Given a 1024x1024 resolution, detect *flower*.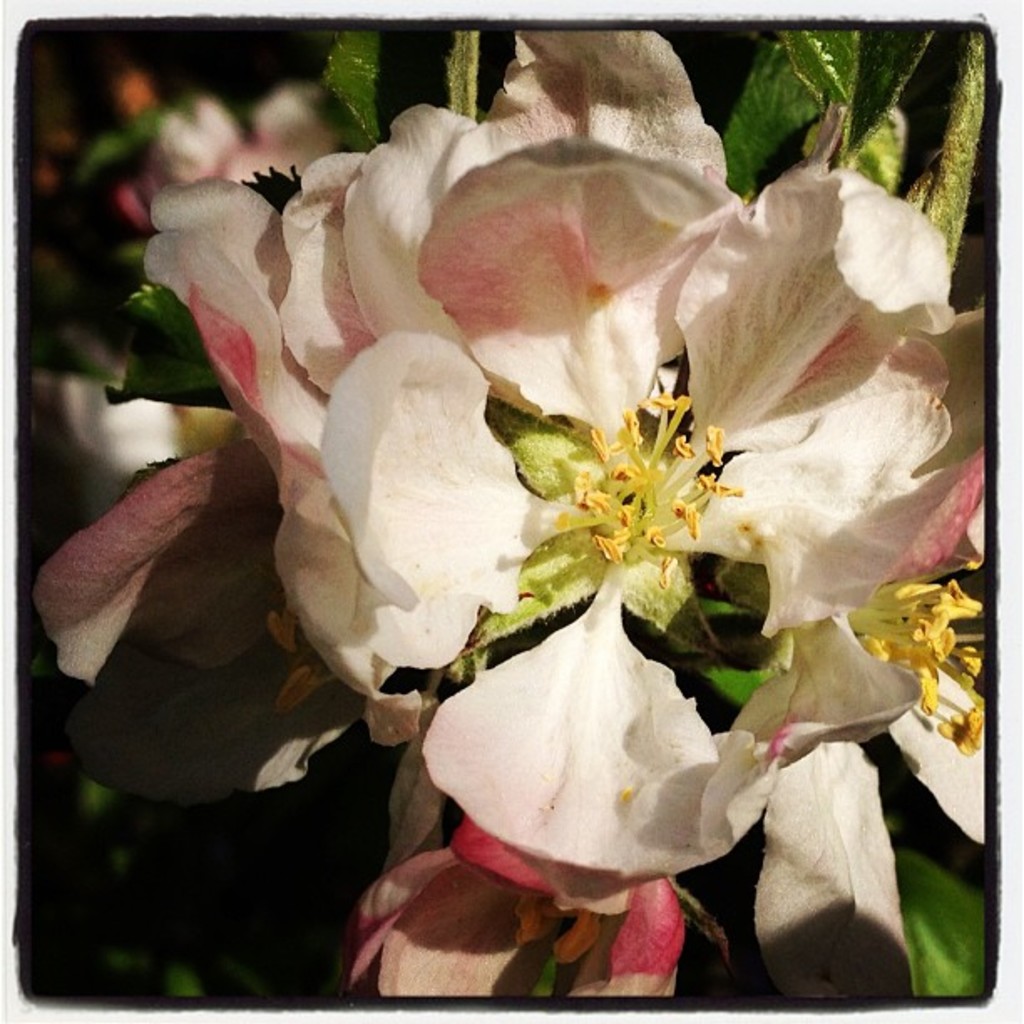
(134,17,1016,1006).
